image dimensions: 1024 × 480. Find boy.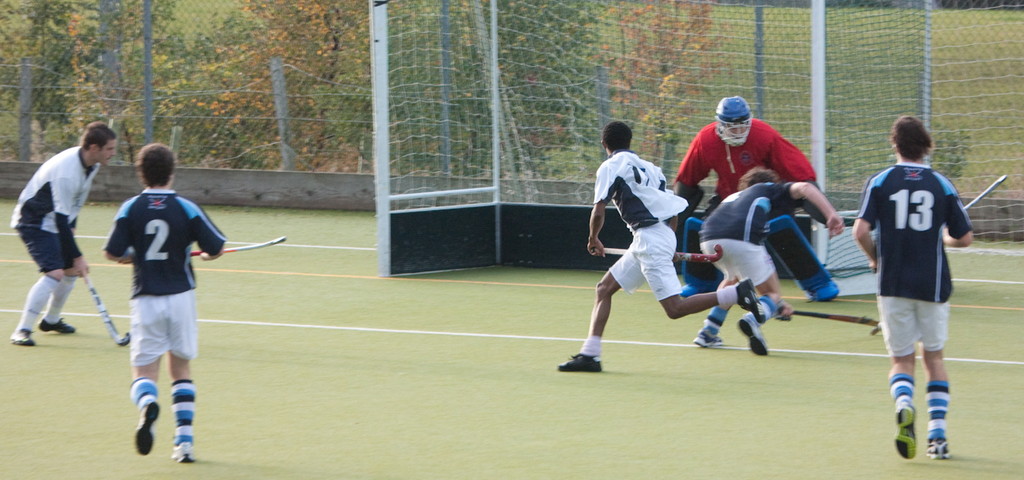
detection(9, 121, 126, 342).
